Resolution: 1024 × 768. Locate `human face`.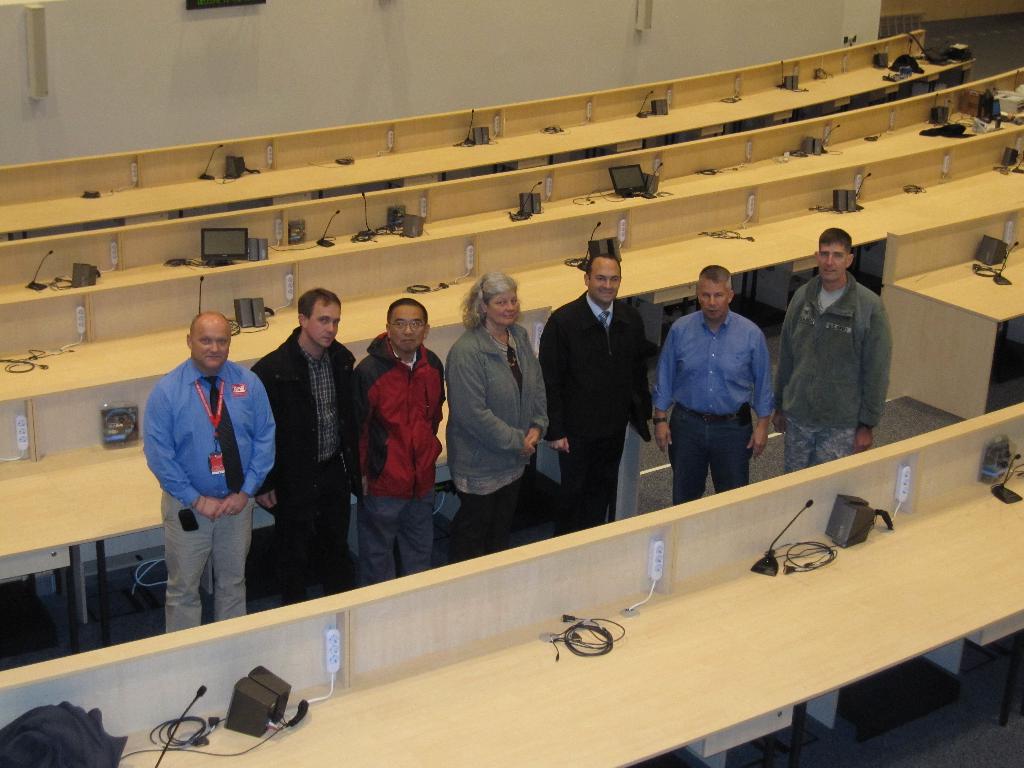
left=492, top=288, right=516, bottom=331.
